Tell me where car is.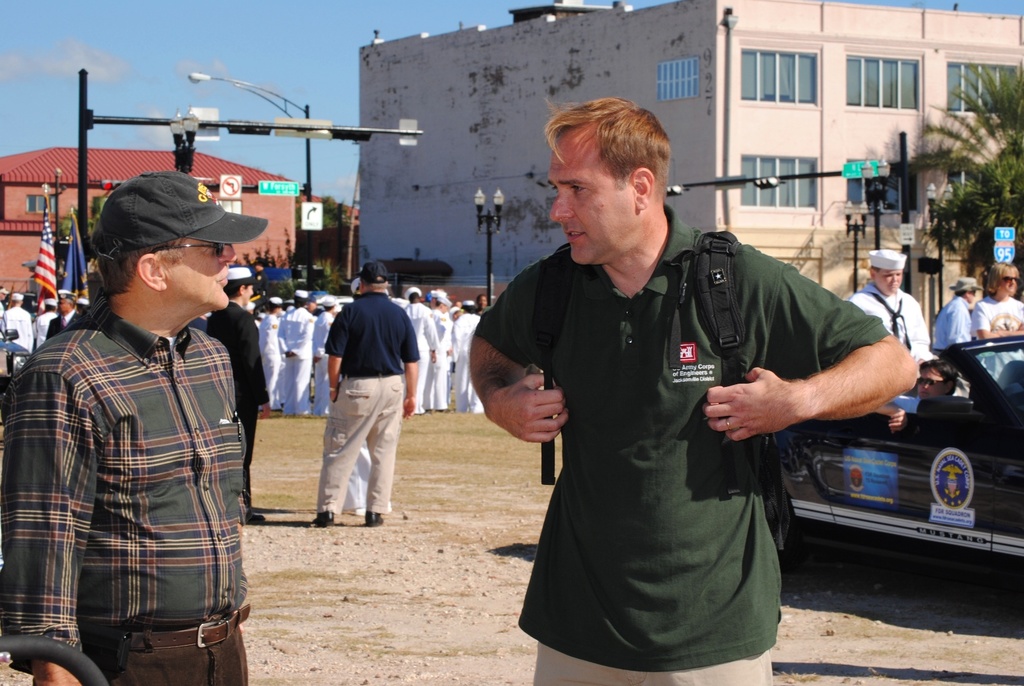
car is at Rect(760, 334, 1023, 578).
